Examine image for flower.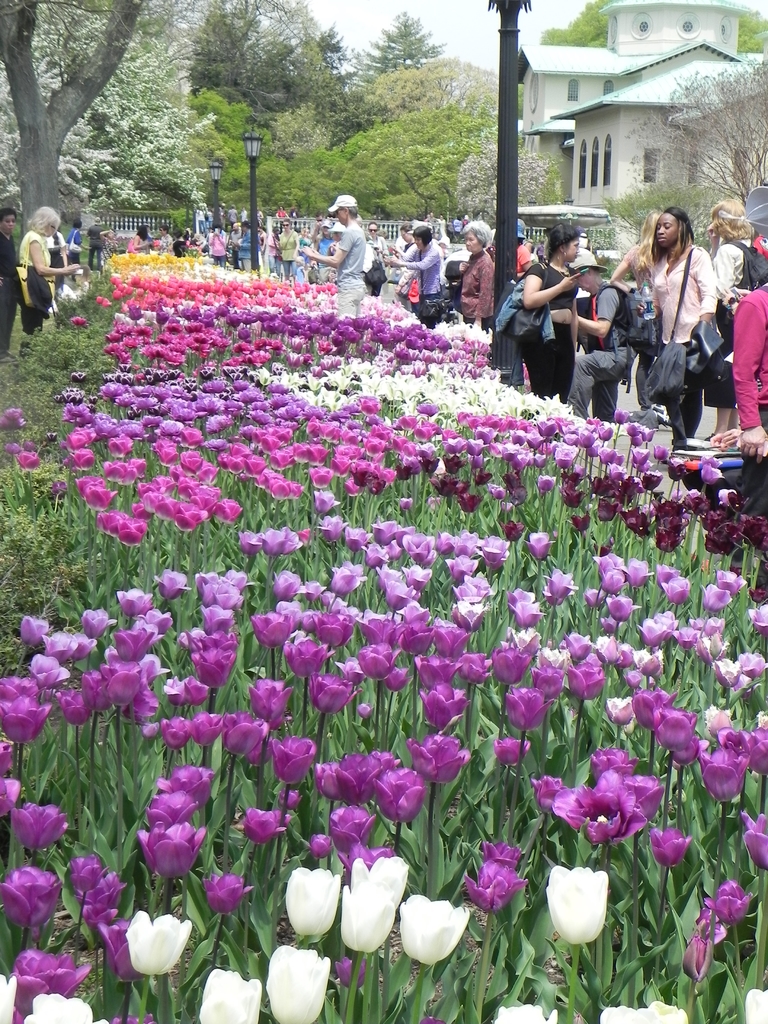
Examination result: detection(24, 438, 40, 456).
